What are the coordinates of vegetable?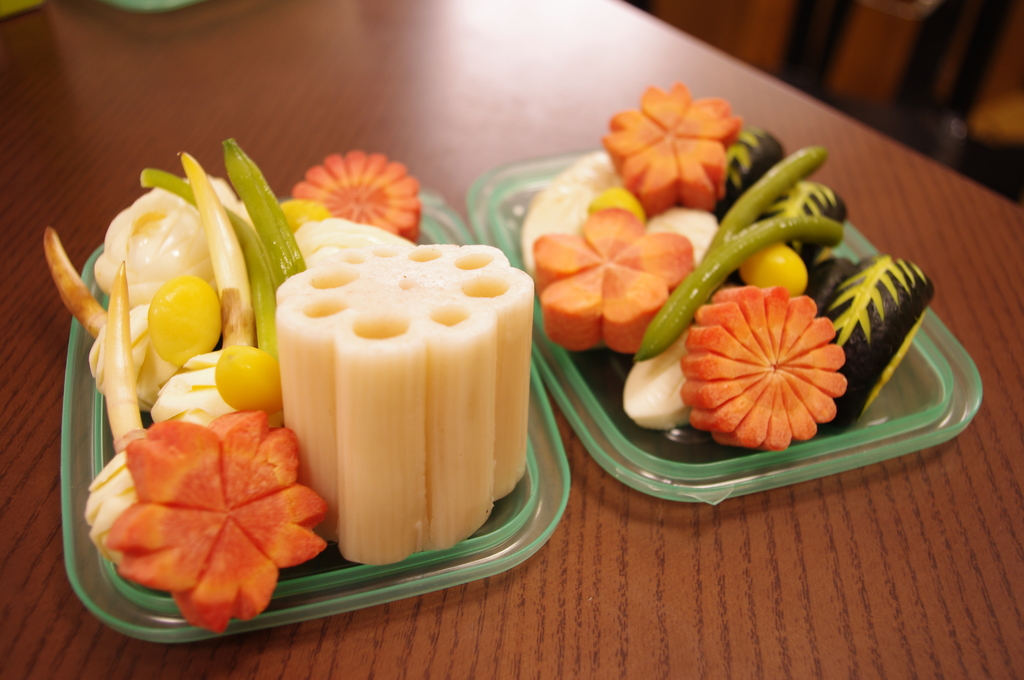
box=[610, 70, 746, 211].
